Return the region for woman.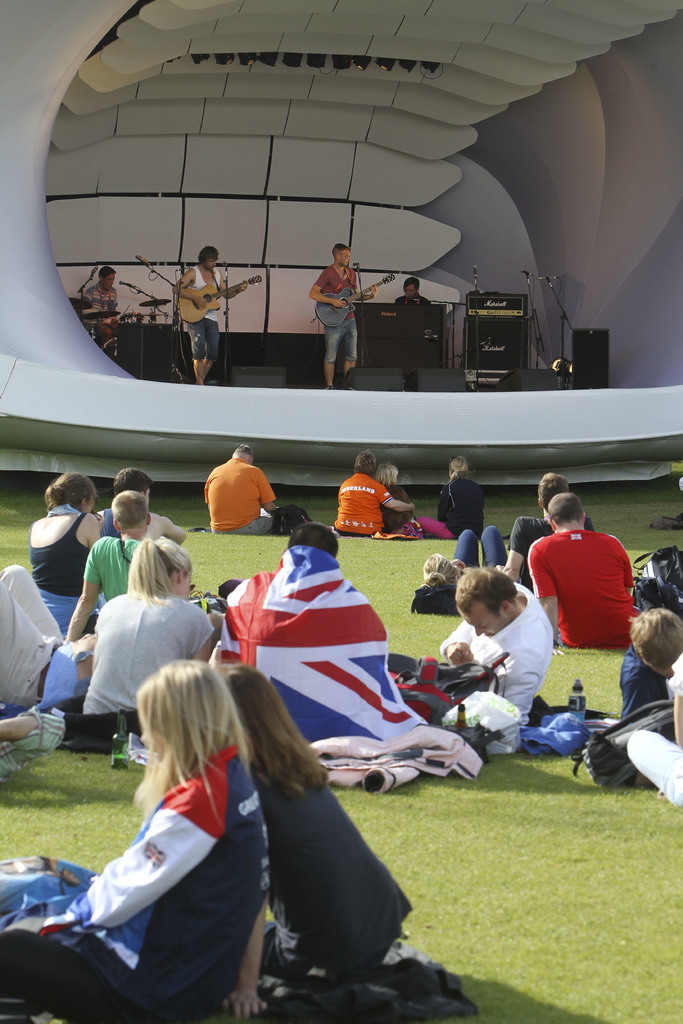
locate(374, 460, 425, 533).
